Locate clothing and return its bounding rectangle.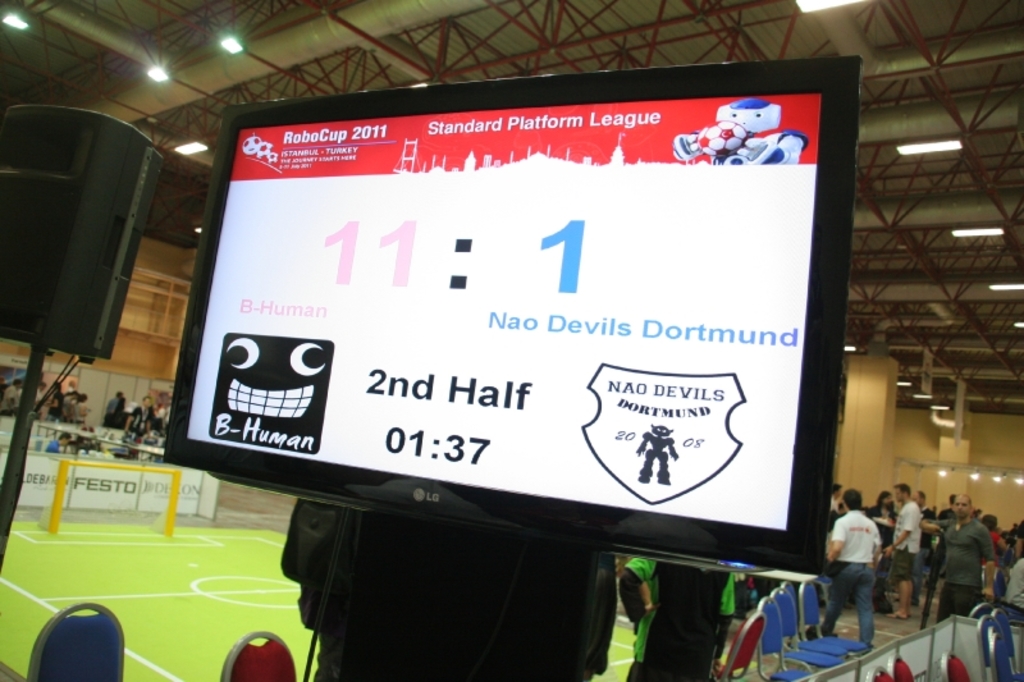
x1=835, y1=503, x2=879, y2=567.
